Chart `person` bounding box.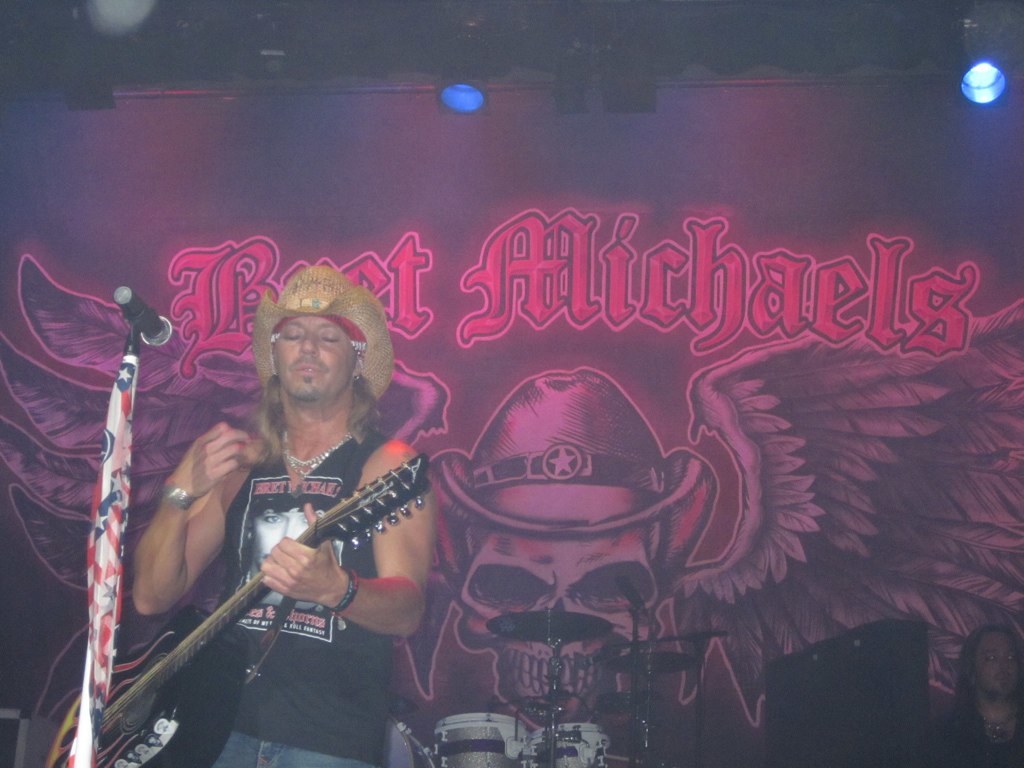
Charted: [160,276,433,767].
